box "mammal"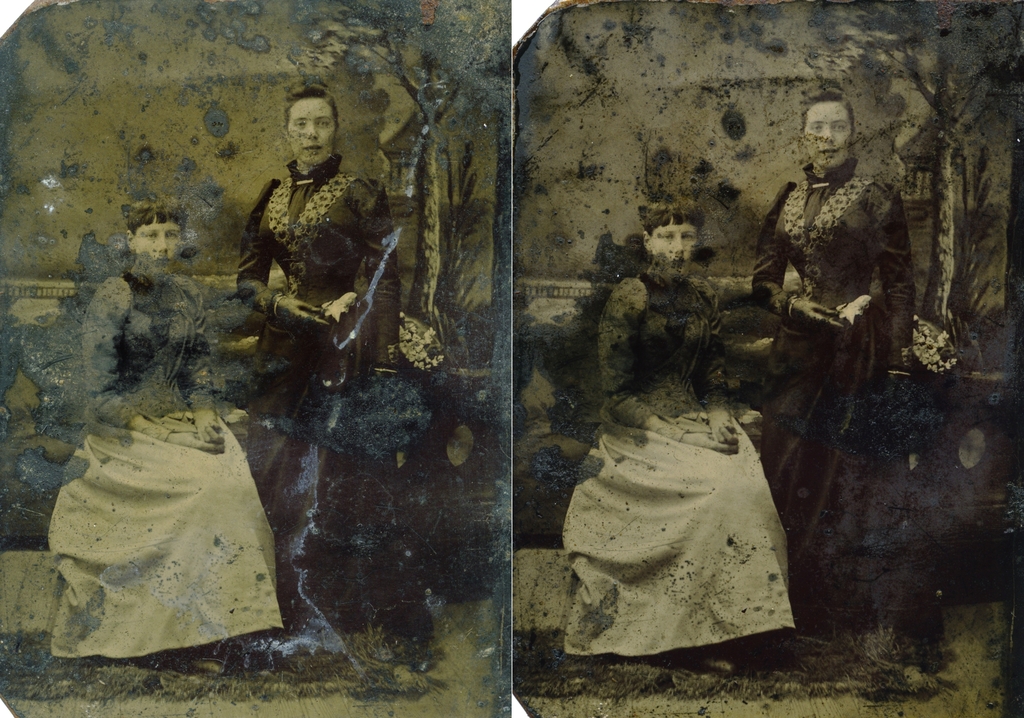
47,198,289,667
